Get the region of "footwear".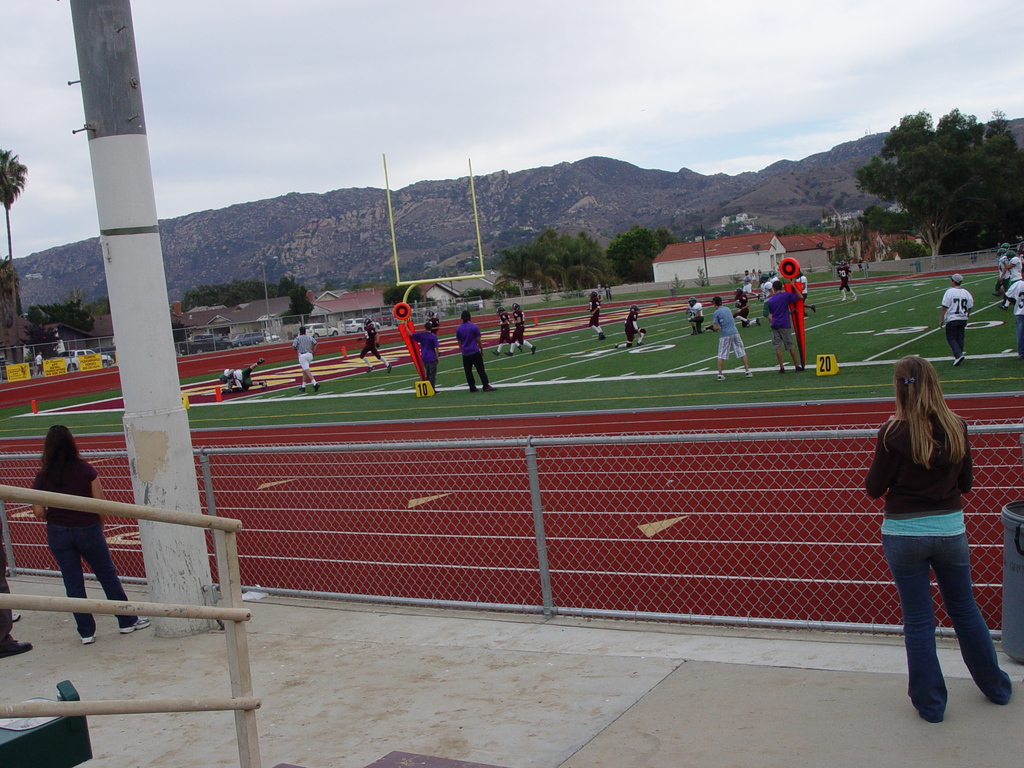
left=483, top=383, right=495, bottom=392.
